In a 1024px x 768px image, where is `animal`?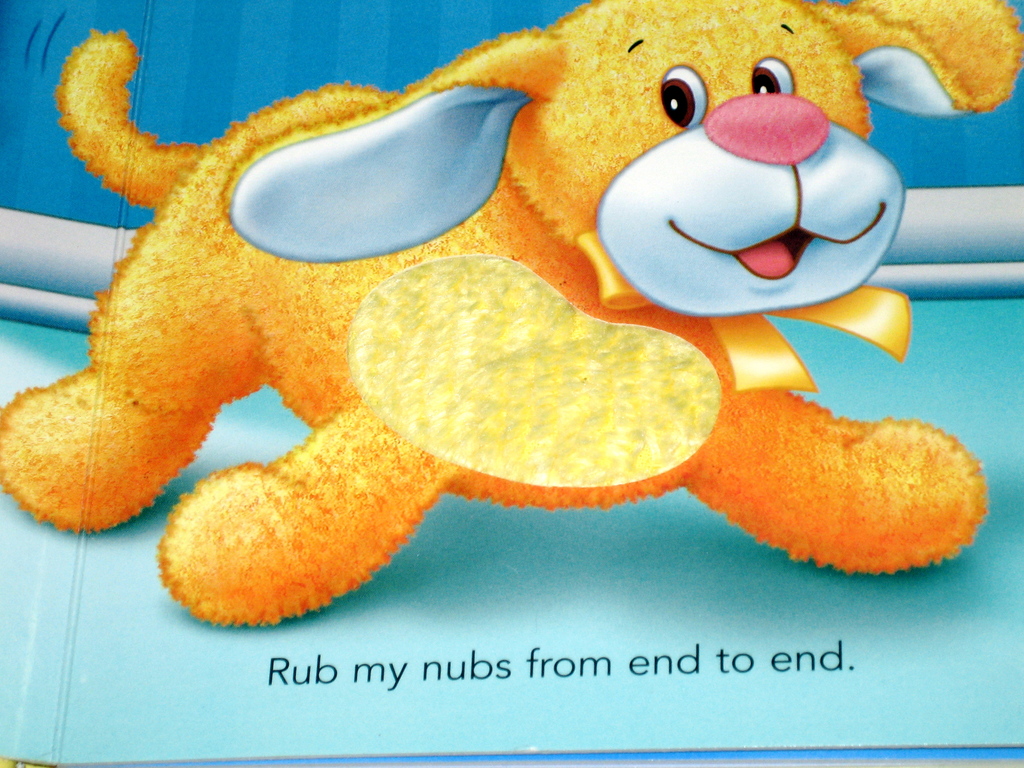
BBox(0, 0, 1023, 636).
